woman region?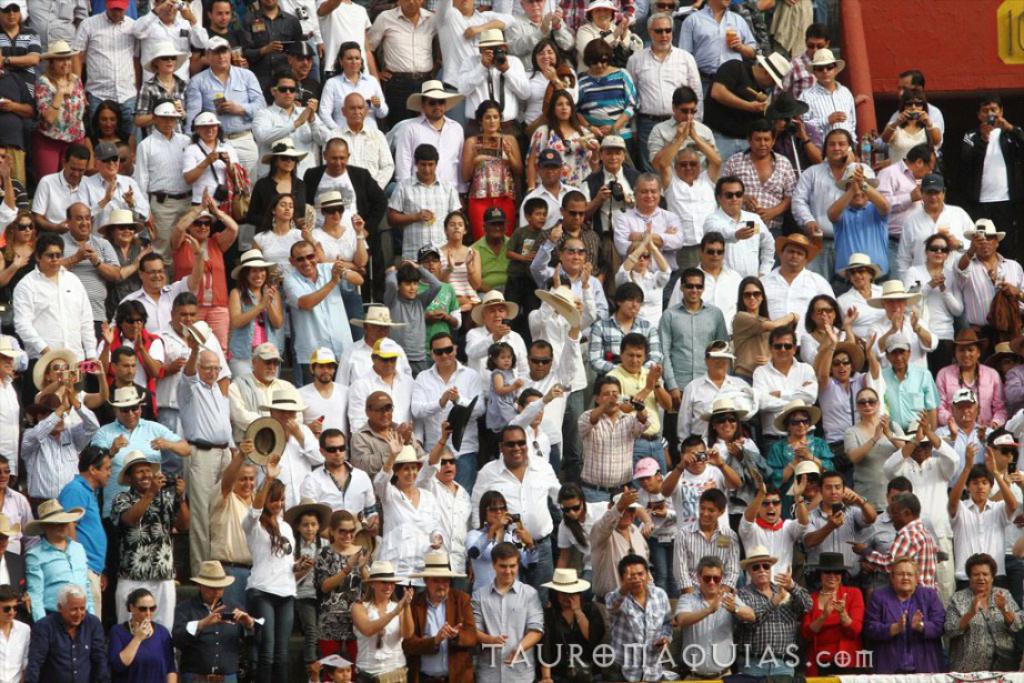
[x1=866, y1=554, x2=945, y2=673]
